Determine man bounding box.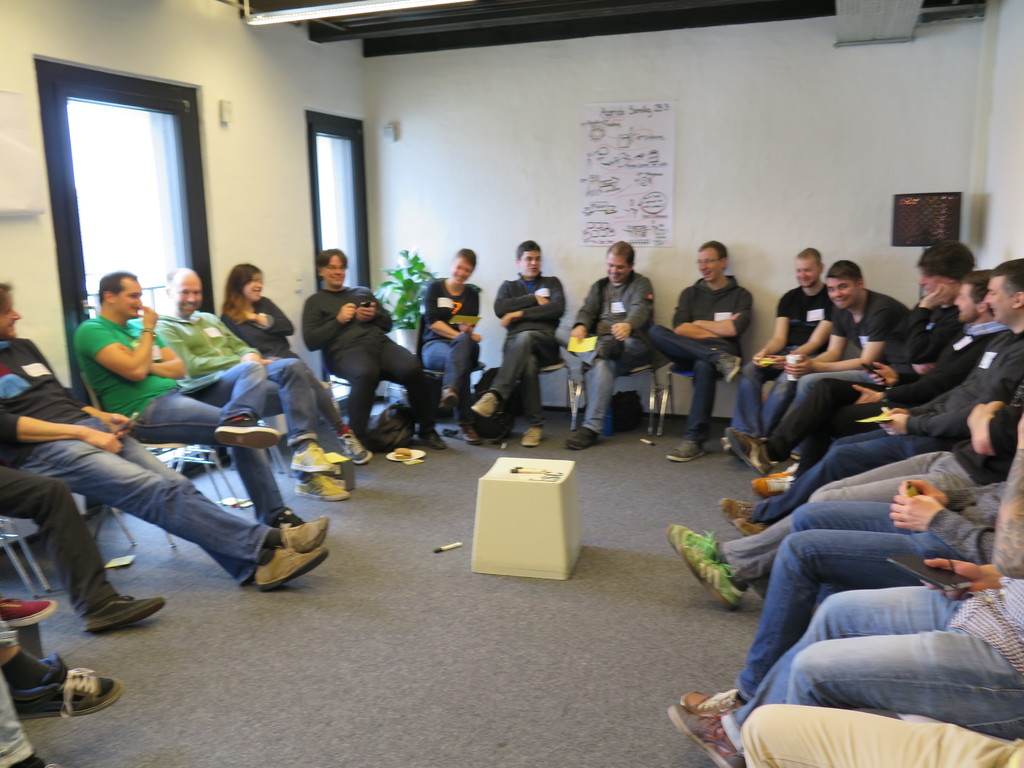
Determined: crop(662, 559, 1023, 767).
